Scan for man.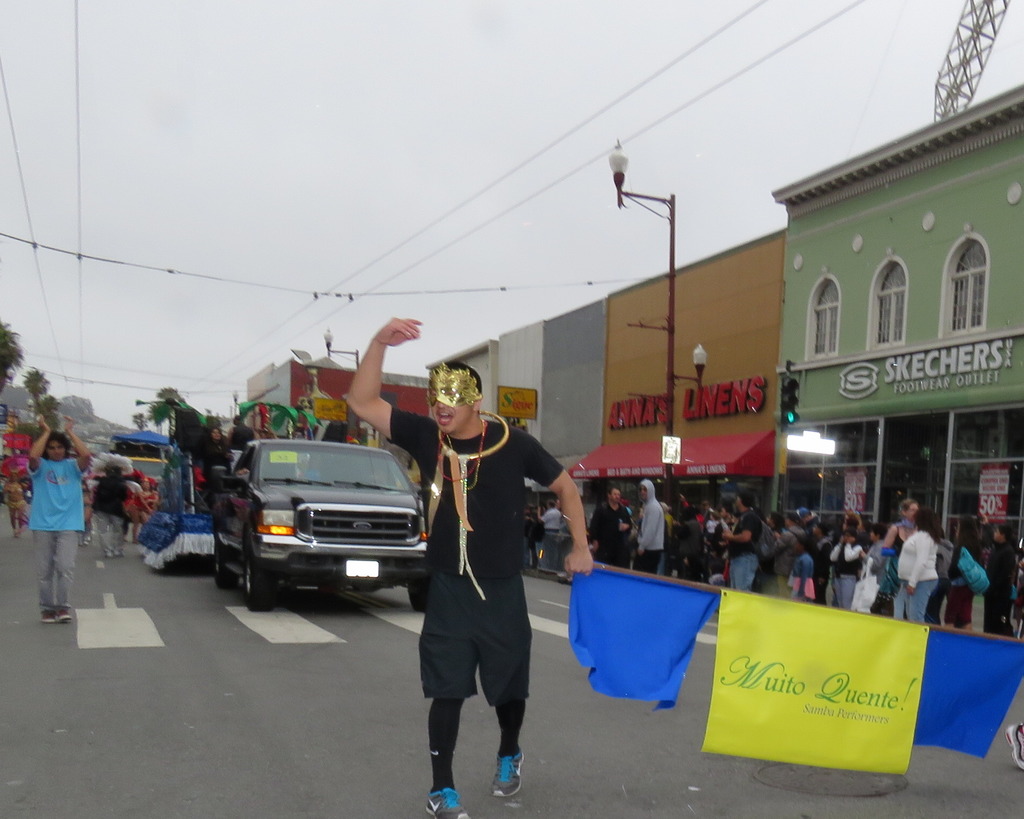
Scan result: (left=589, top=484, right=631, bottom=570).
